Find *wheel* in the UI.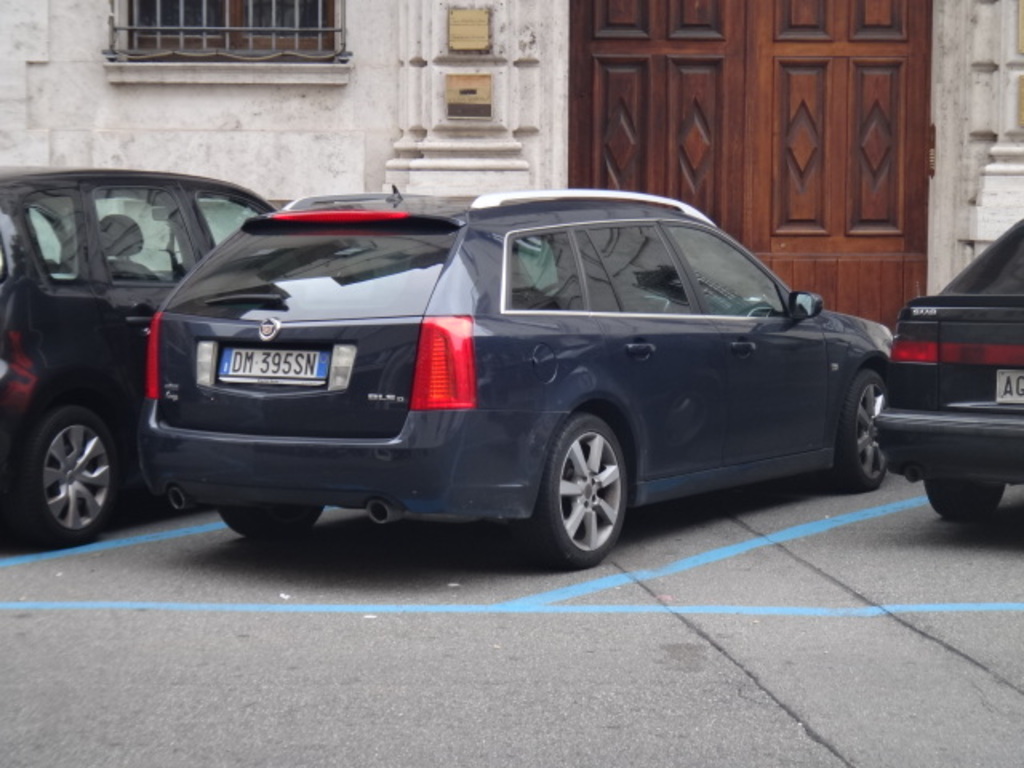
UI element at (x1=227, y1=504, x2=320, y2=533).
